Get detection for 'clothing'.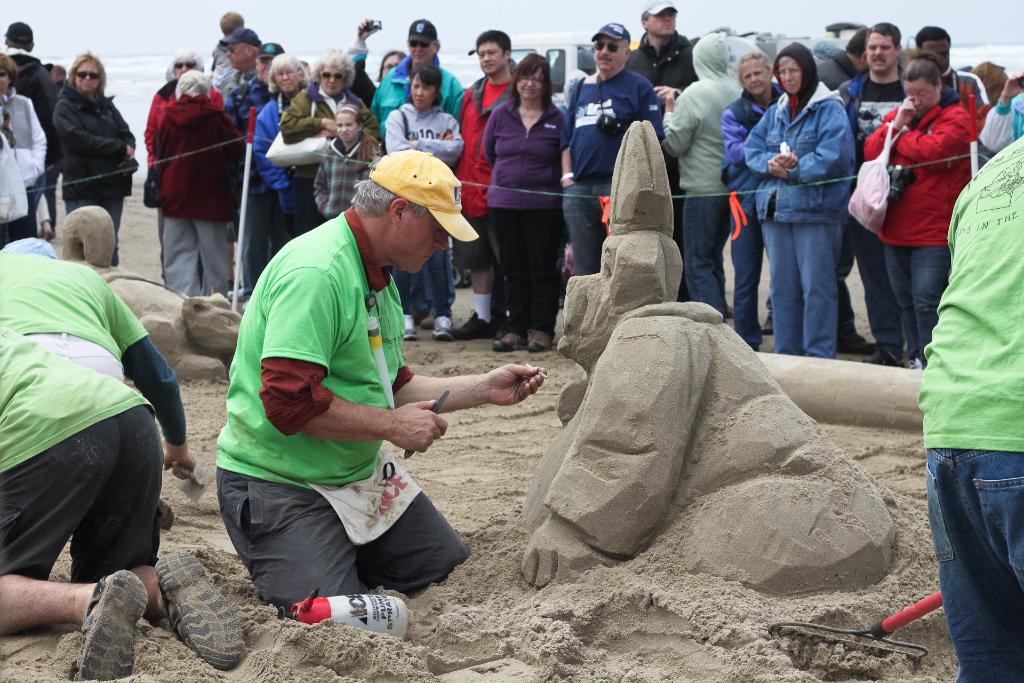
Detection: (left=0, top=315, right=169, bottom=581).
